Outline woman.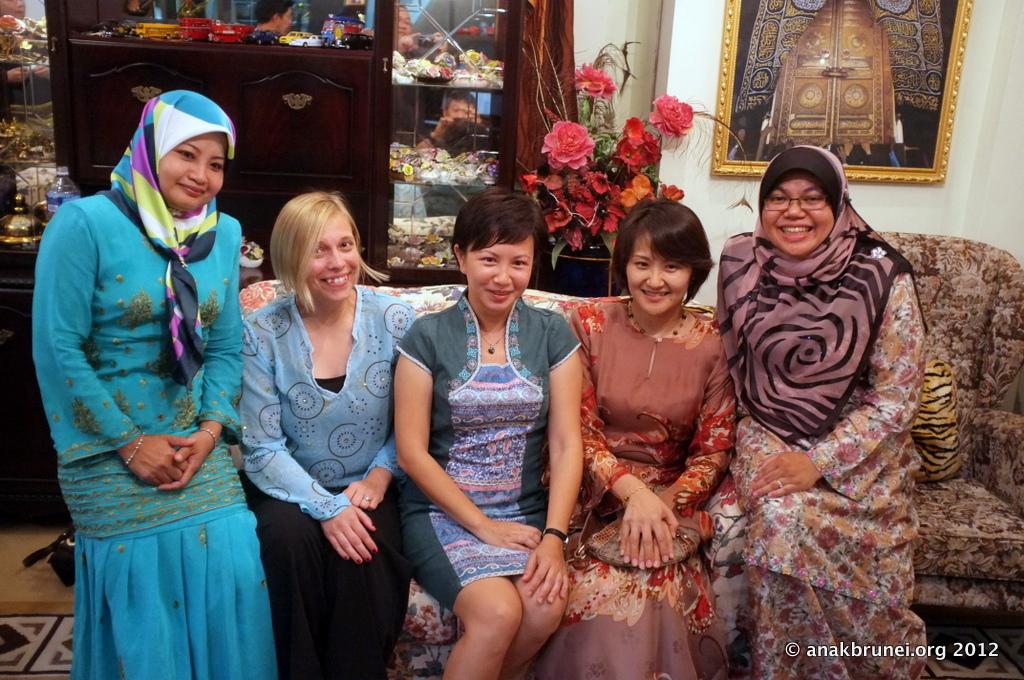
Outline: select_region(716, 140, 937, 679).
